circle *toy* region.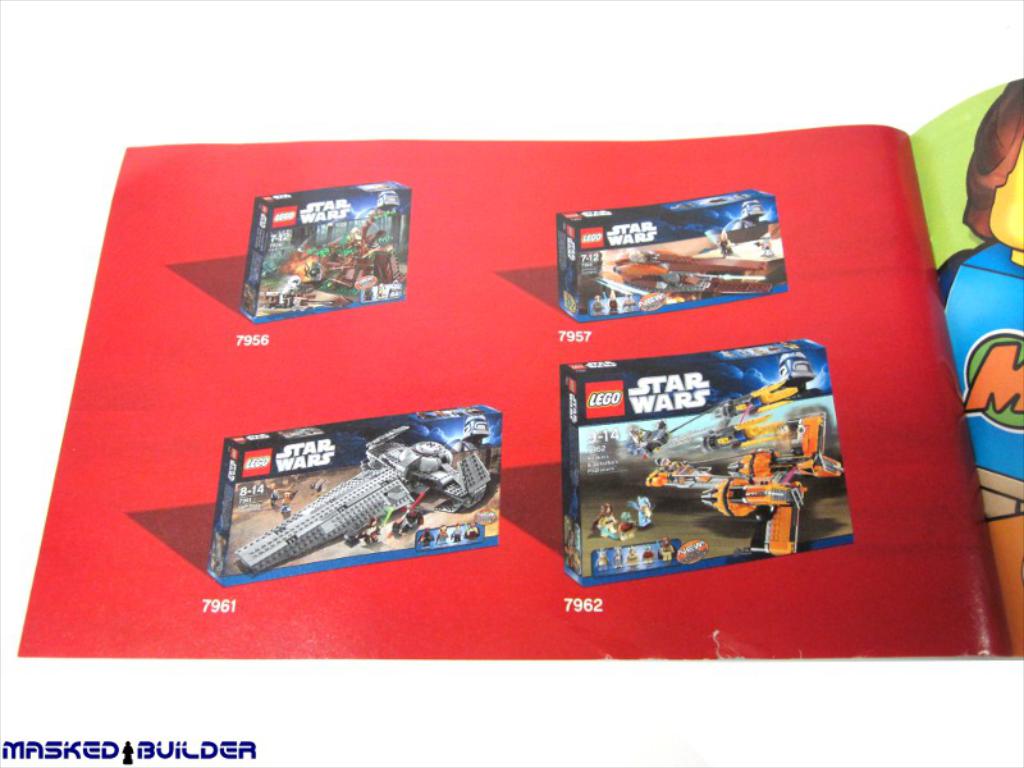
Region: box=[617, 508, 640, 543].
